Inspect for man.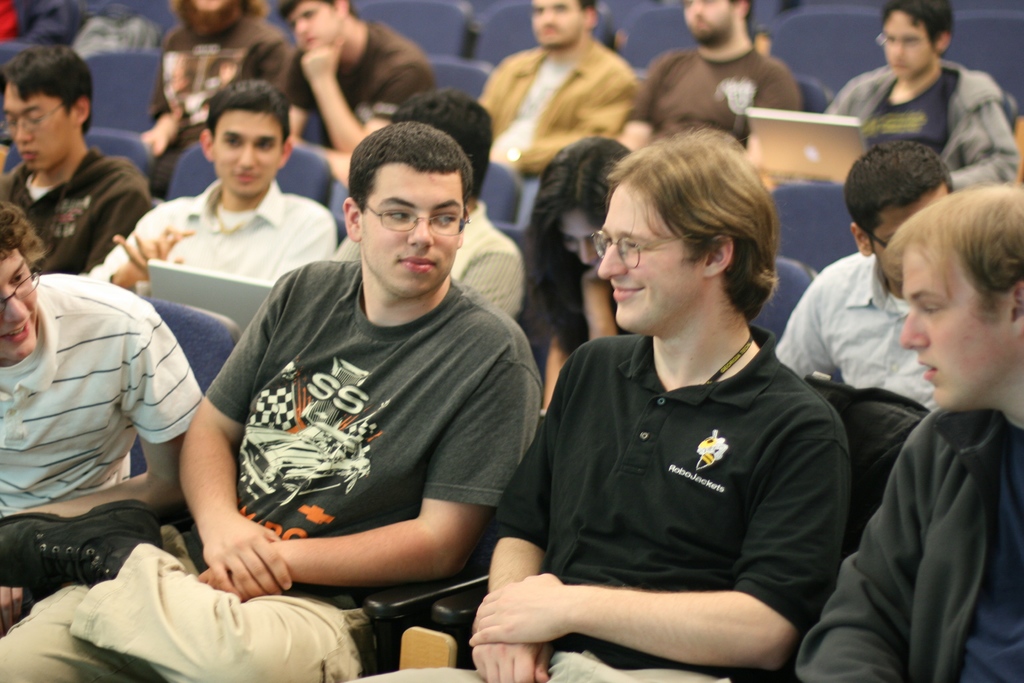
Inspection: 445:144:838:682.
